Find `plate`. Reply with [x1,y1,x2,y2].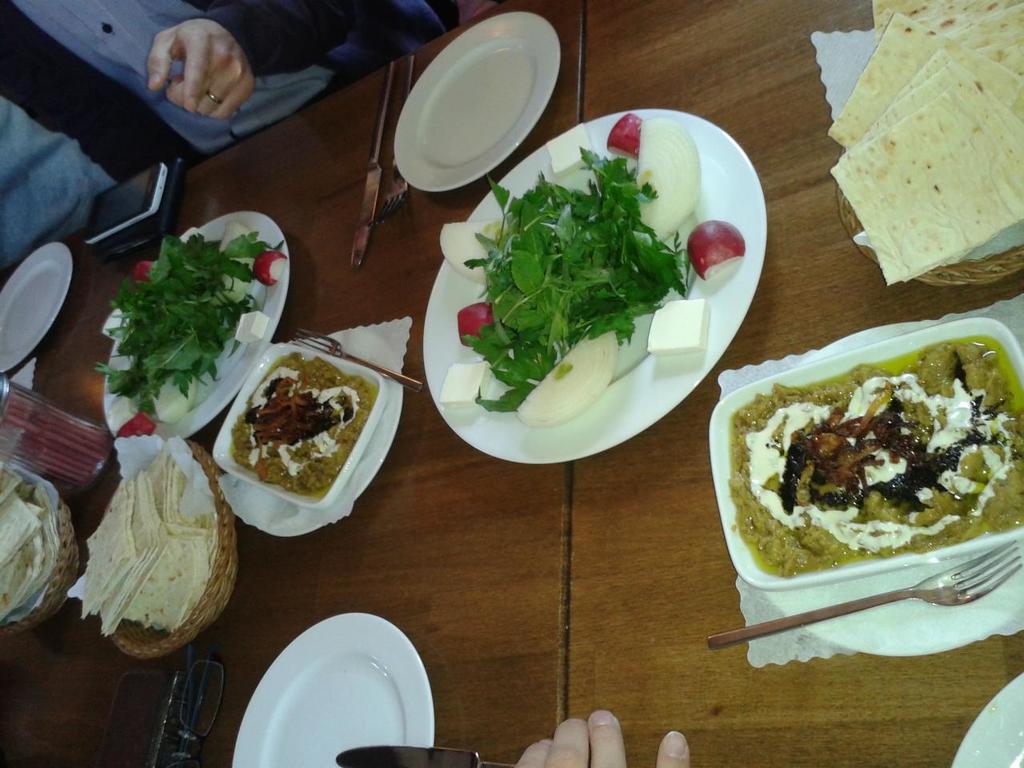
[393,12,558,188].
